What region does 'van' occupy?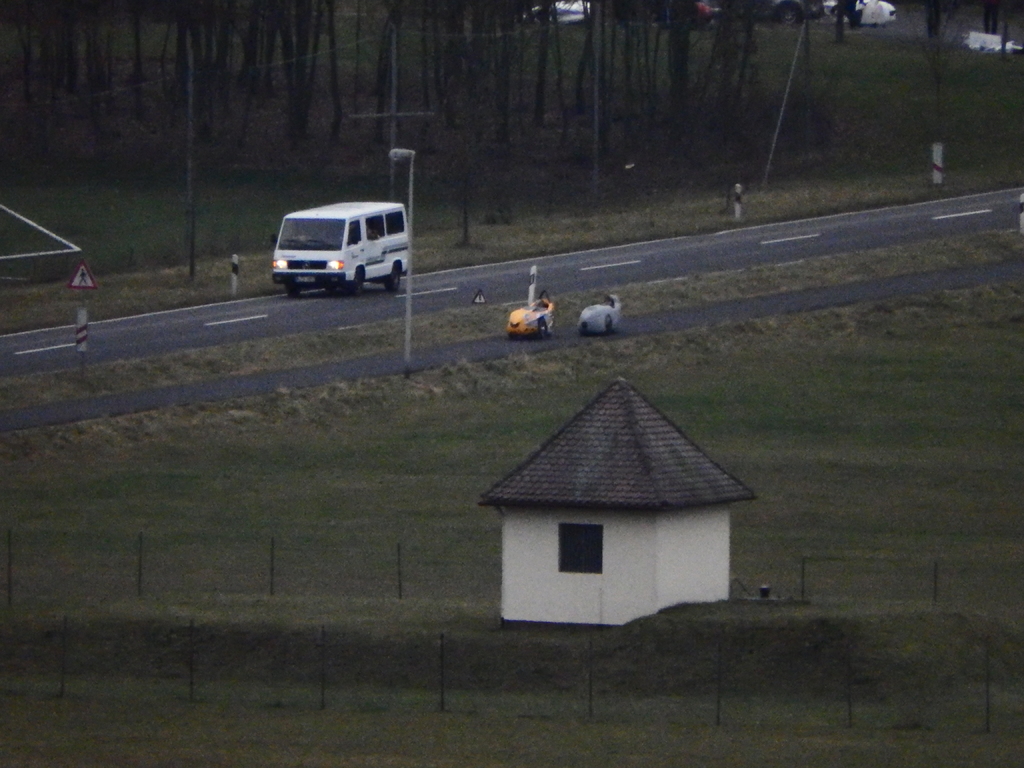
x1=271 y1=198 x2=416 y2=298.
